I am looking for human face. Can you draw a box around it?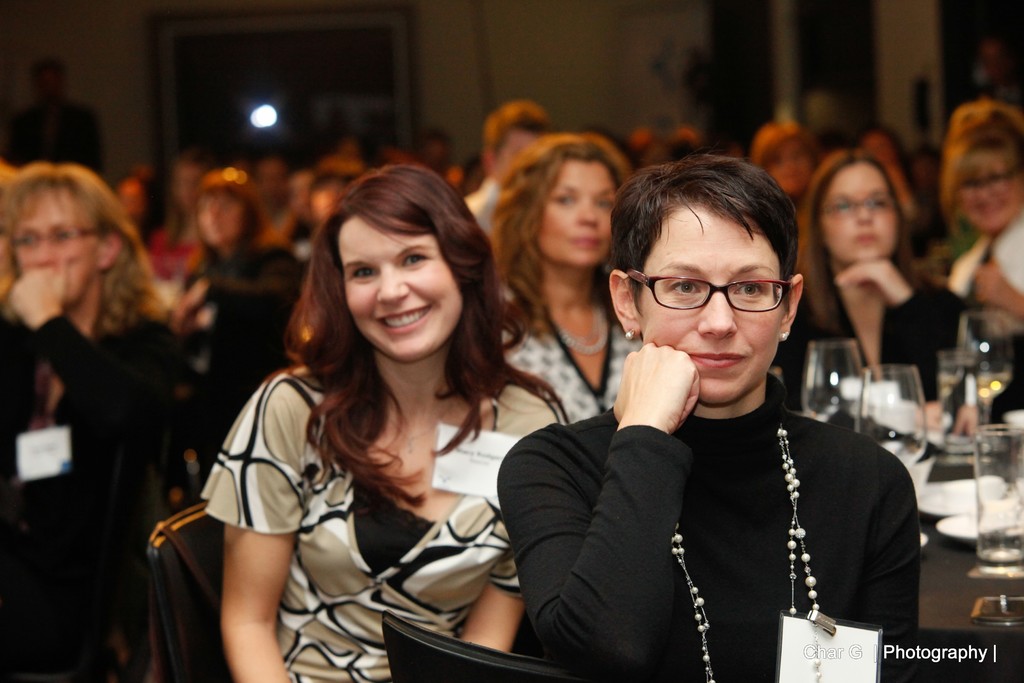
Sure, the bounding box is BBox(958, 159, 1021, 234).
